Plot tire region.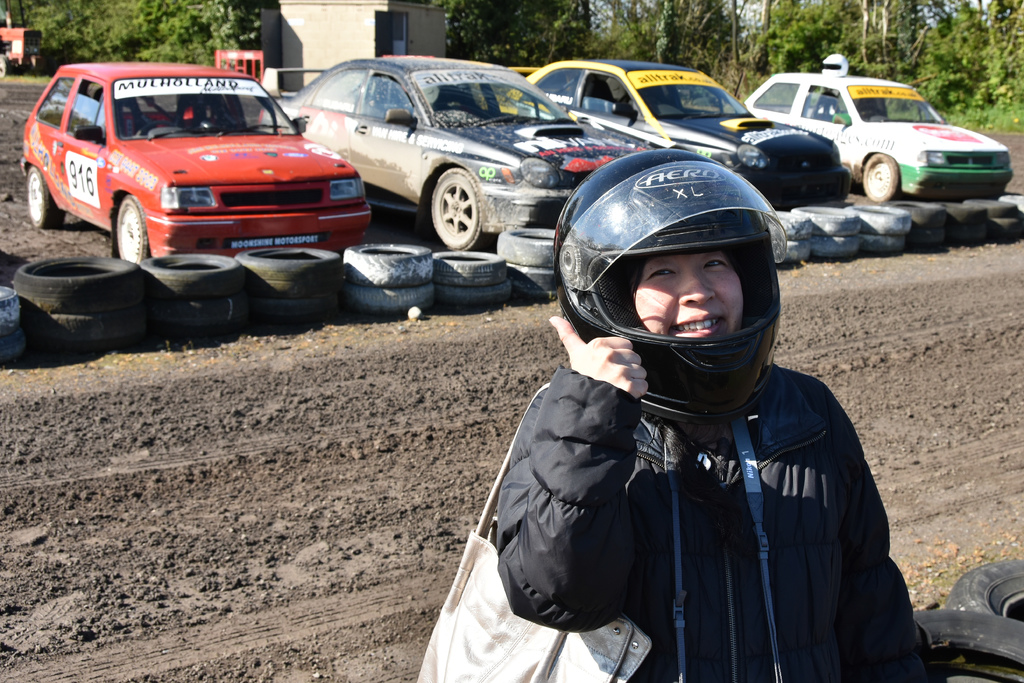
Plotted at {"x1": 911, "y1": 610, "x2": 1023, "y2": 682}.
